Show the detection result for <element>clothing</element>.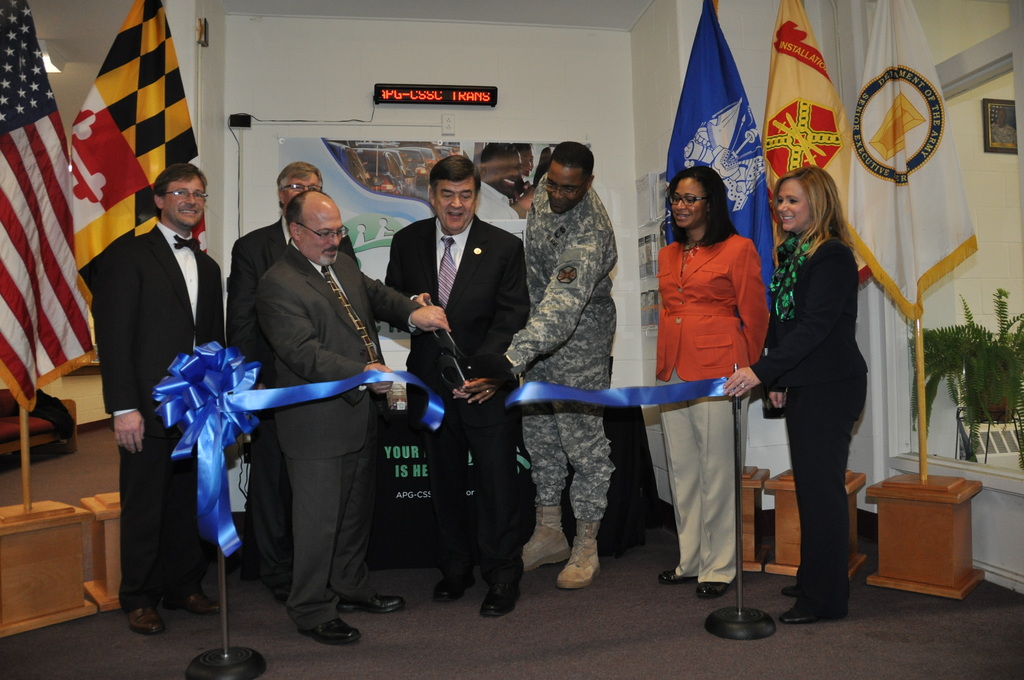
(x1=220, y1=218, x2=364, y2=559).
